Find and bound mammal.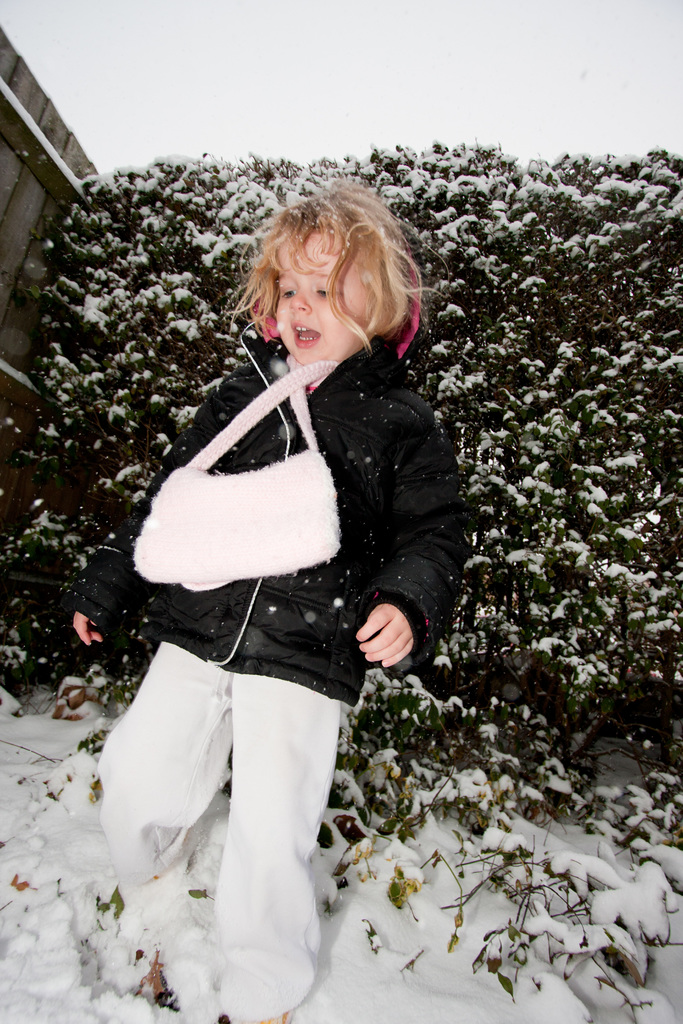
Bound: region(86, 182, 499, 872).
